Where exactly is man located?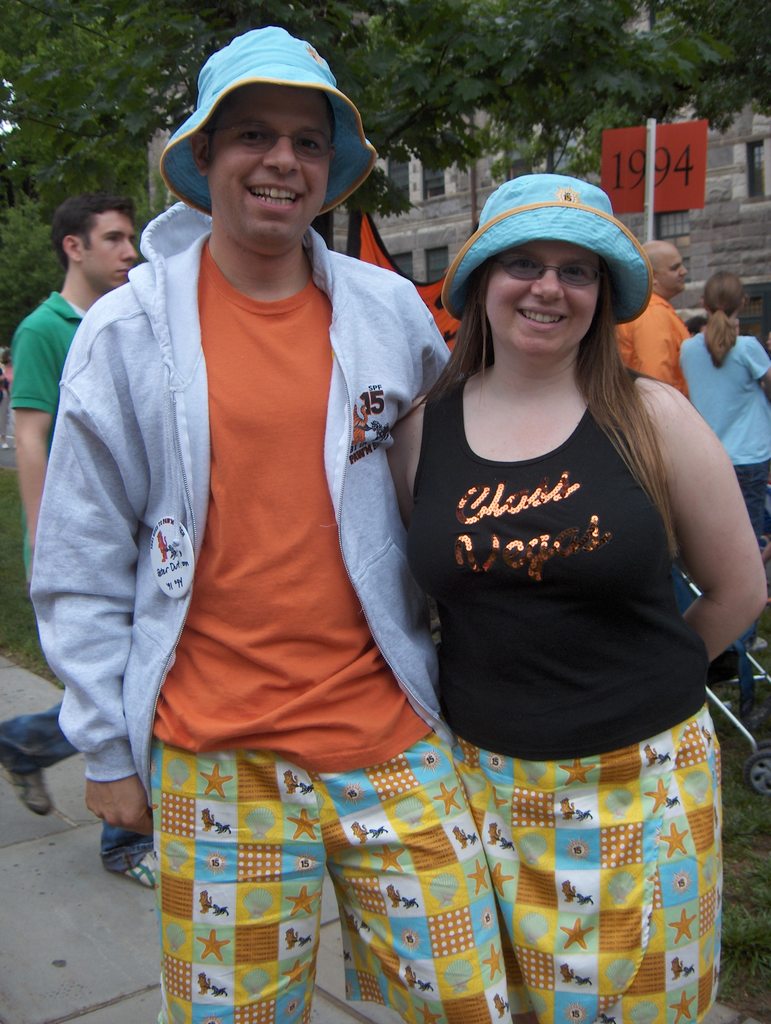
Its bounding box is rect(617, 243, 700, 412).
